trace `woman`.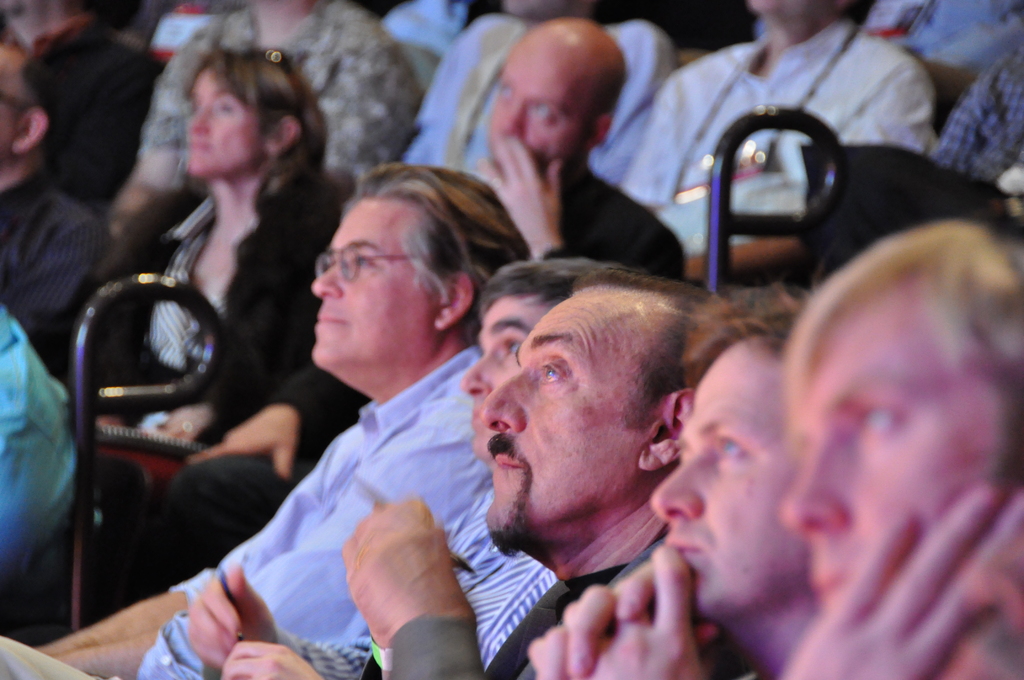
Traced to rect(83, 31, 335, 554).
